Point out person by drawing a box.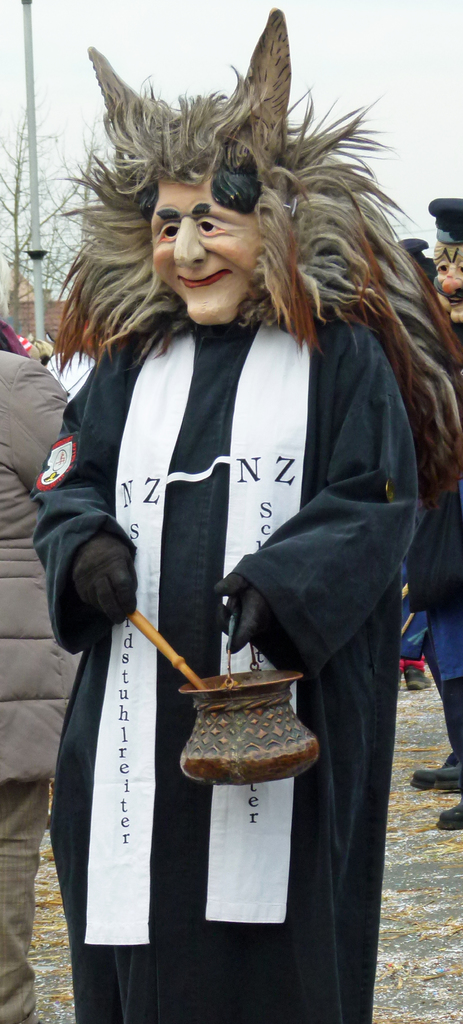
bbox=(0, 335, 73, 1023).
